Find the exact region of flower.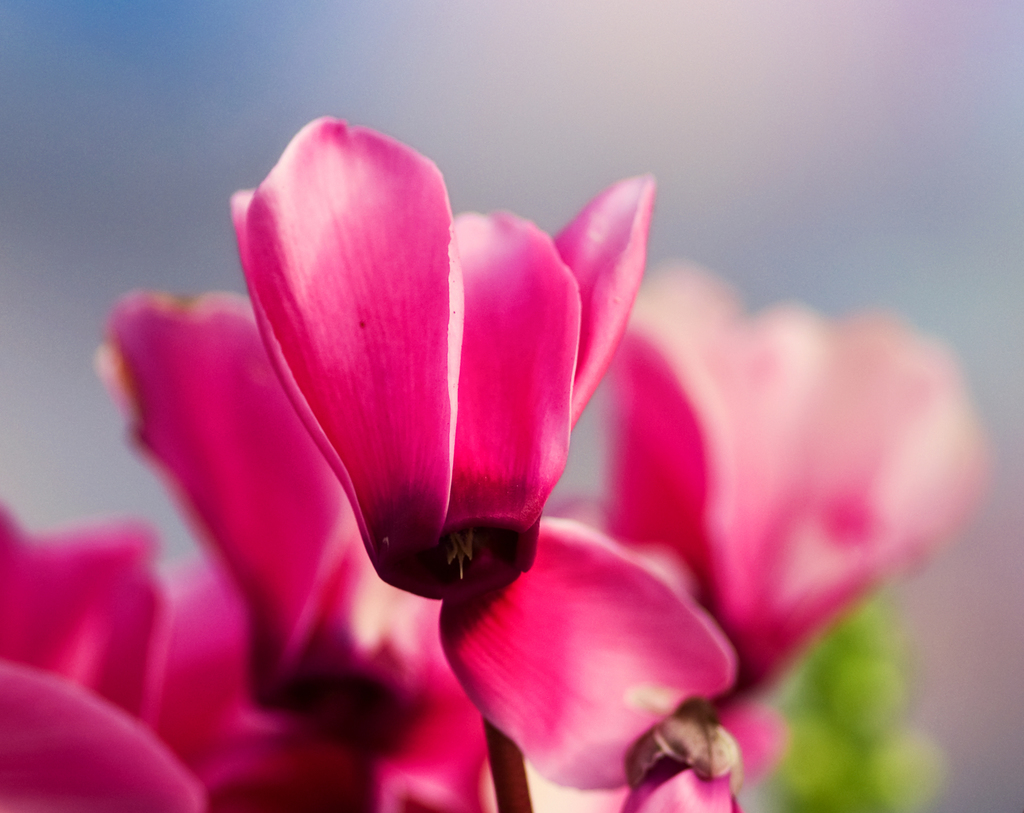
Exact region: 0 255 989 812.
